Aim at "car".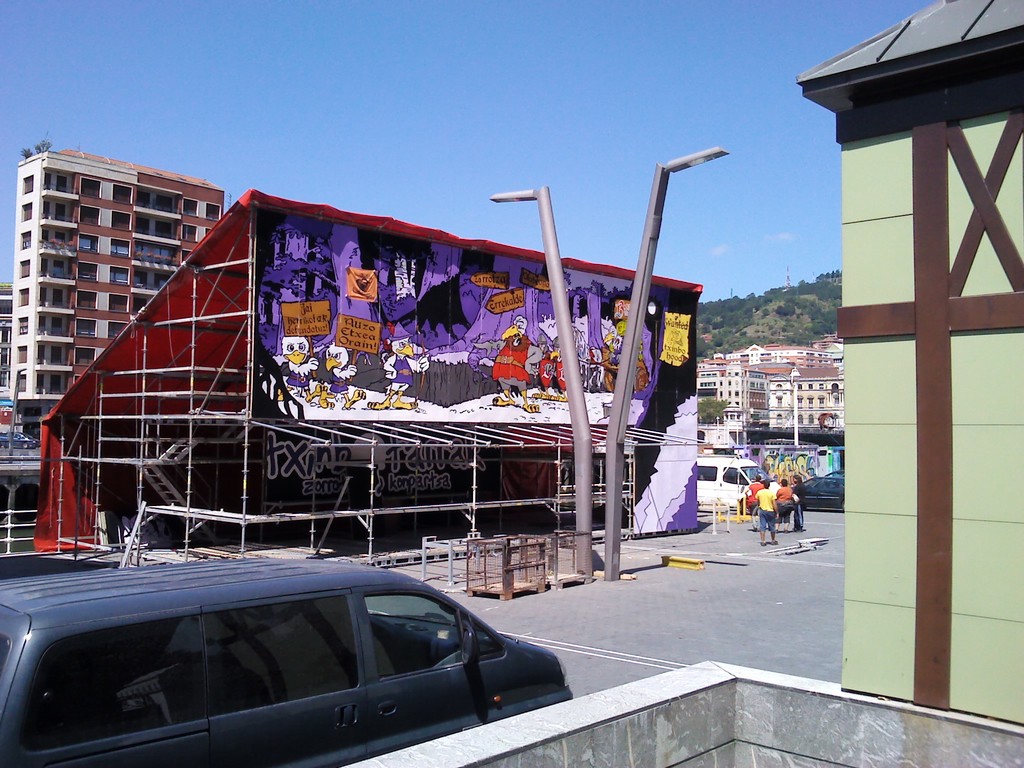
Aimed at select_region(1, 474, 573, 767).
